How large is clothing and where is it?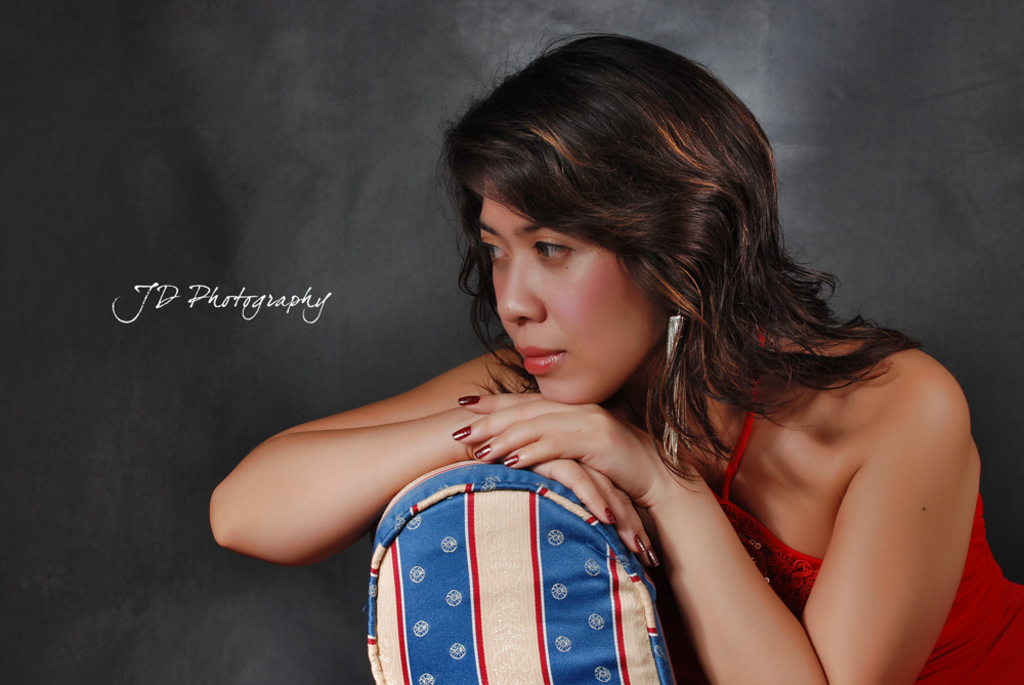
Bounding box: 706:336:1023:684.
